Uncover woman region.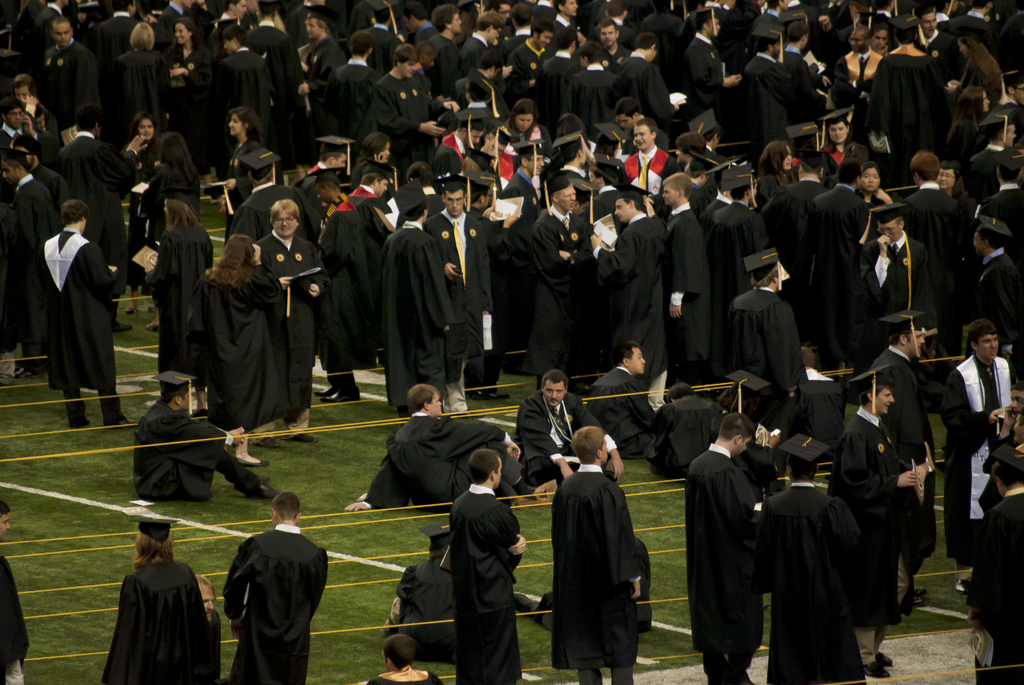
Uncovered: <bbox>754, 141, 815, 210</bbox>.
